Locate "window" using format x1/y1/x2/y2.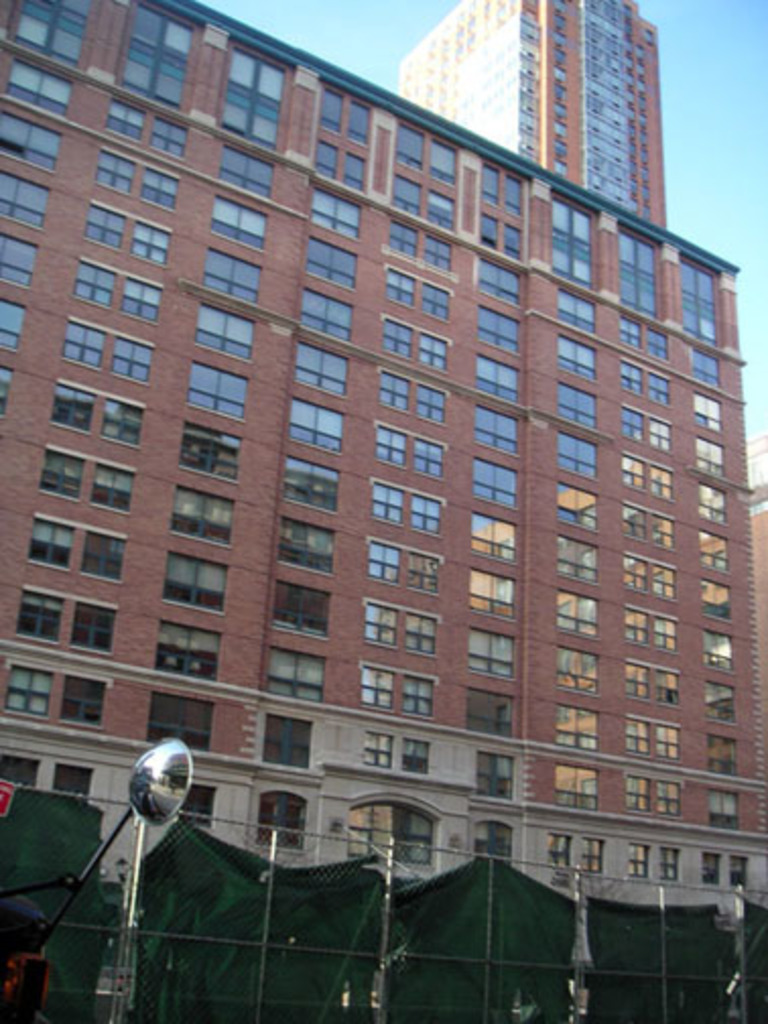
305/236/356/291.
